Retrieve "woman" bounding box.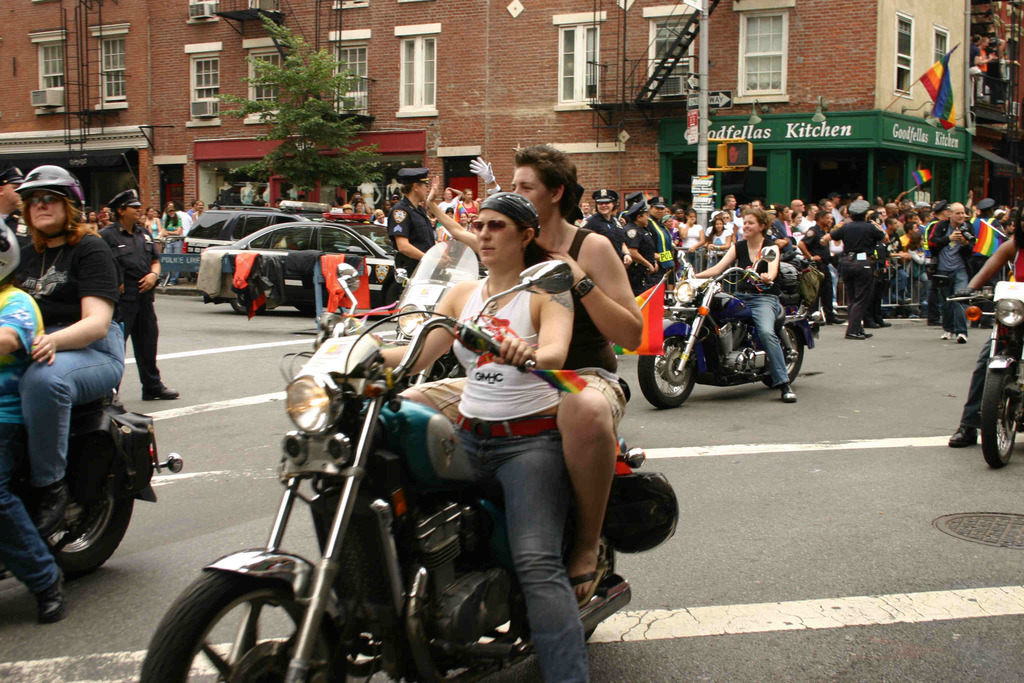
Bounding box: left=505, top=136, right=649, bottom=625.
